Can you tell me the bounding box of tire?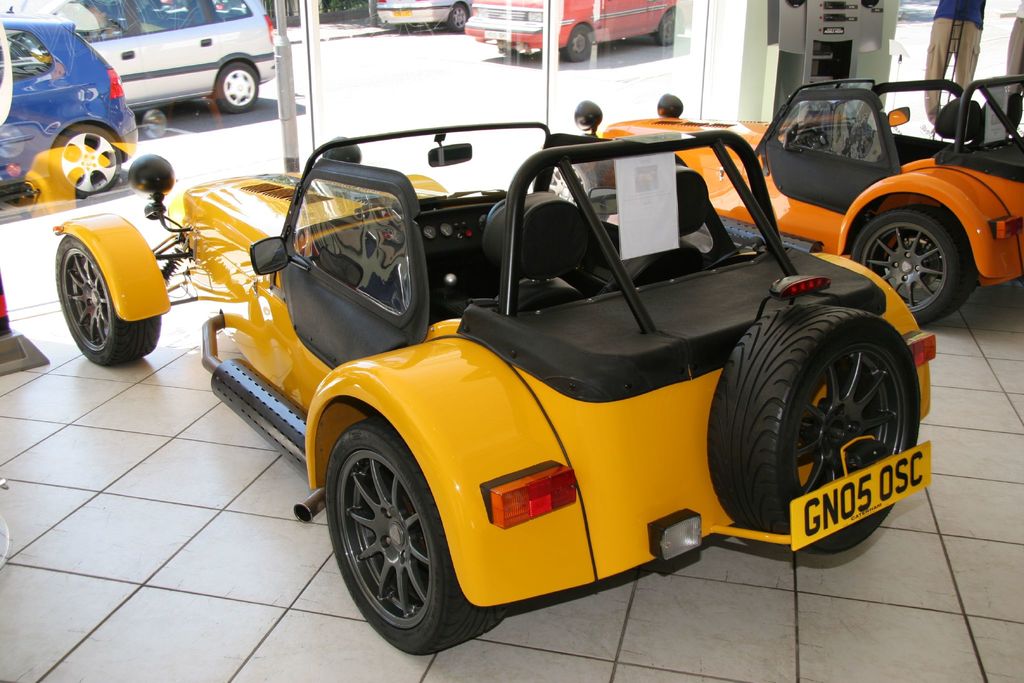
725 306 933 537.
